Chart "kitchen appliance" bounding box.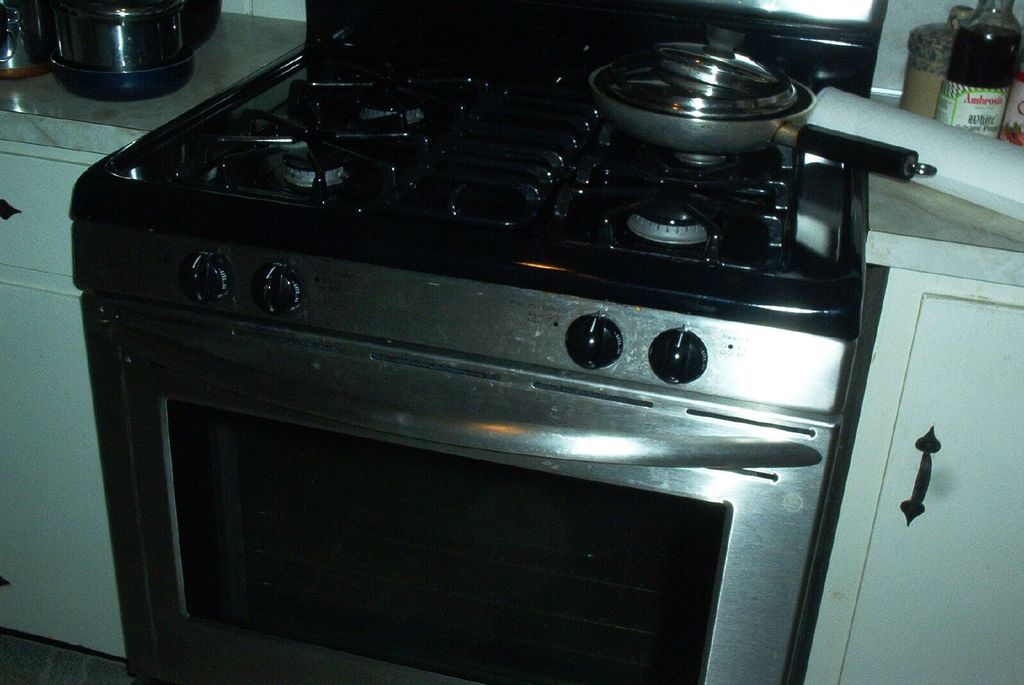
Charted: (left=72, top=0, right=867, bottom=684).
